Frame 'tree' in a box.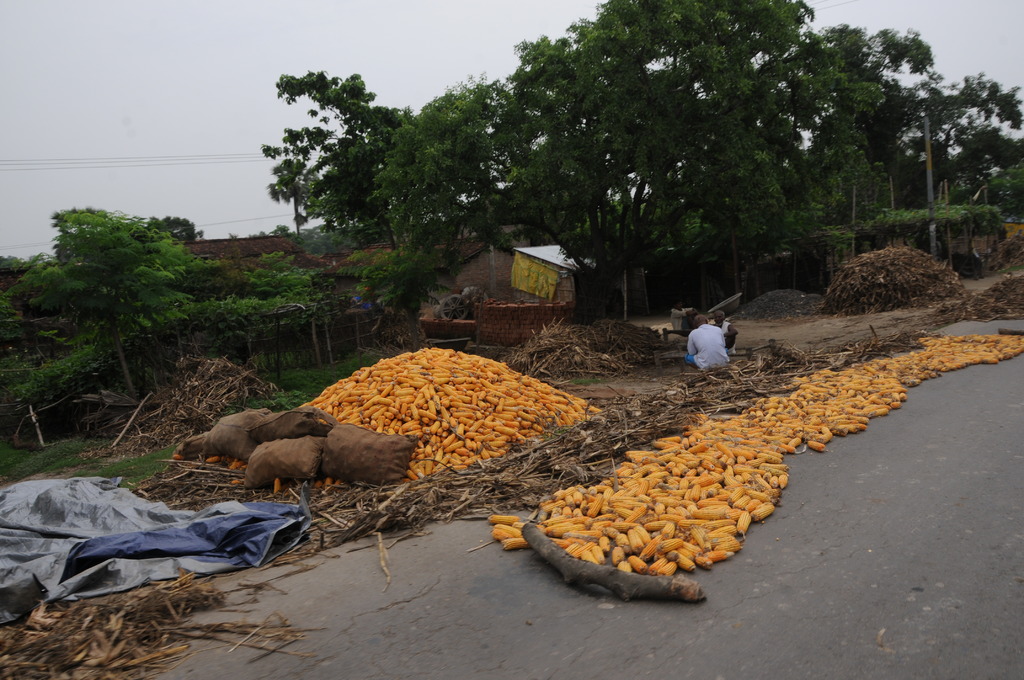
(556, 0, 812, 307).
